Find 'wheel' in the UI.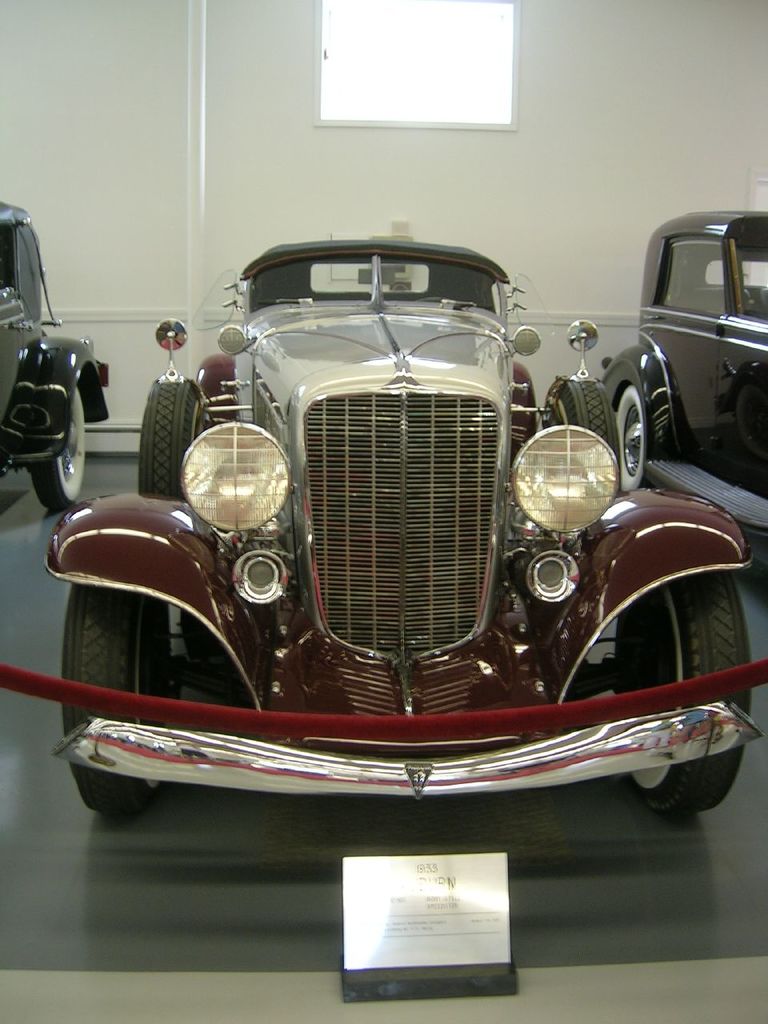
UI element at bbox(59, 590, 169, 821).
